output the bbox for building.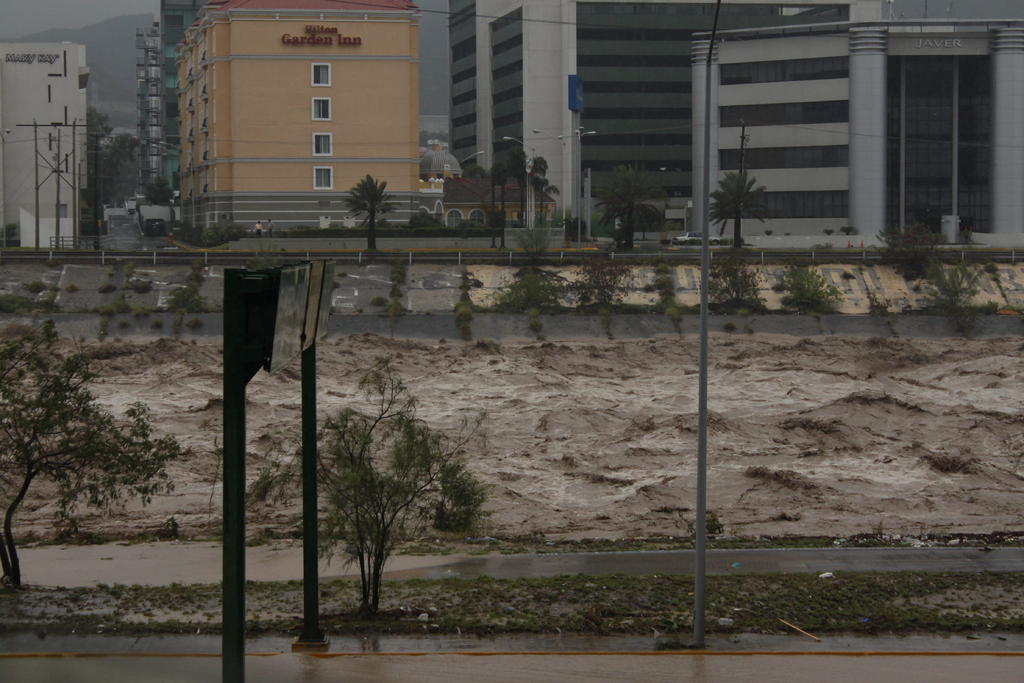
(left=0, top=43, right=93, bottom=244).
